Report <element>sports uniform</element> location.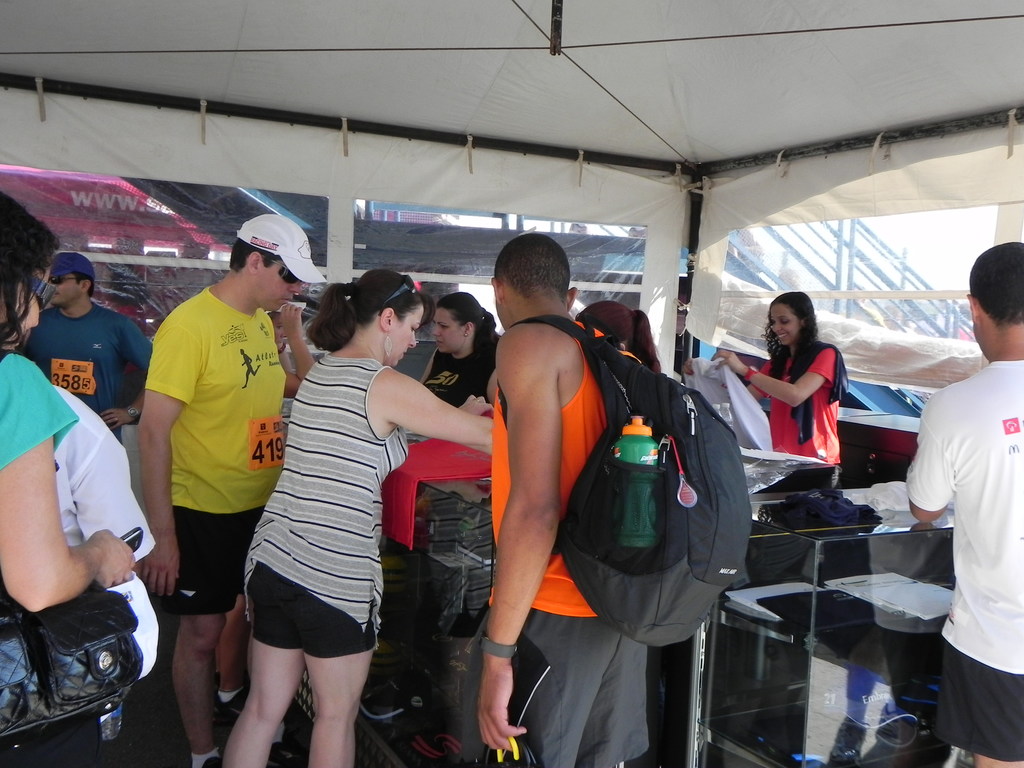
Report: (764, 340, 850, 495).
